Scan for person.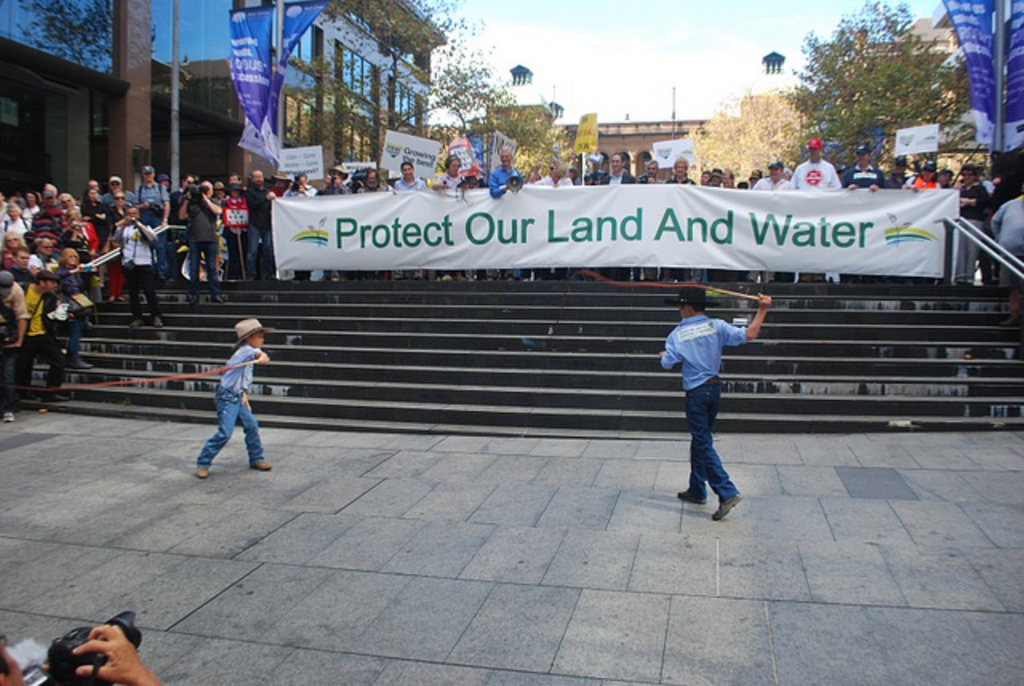
Scan result: [662,275,750,520].
